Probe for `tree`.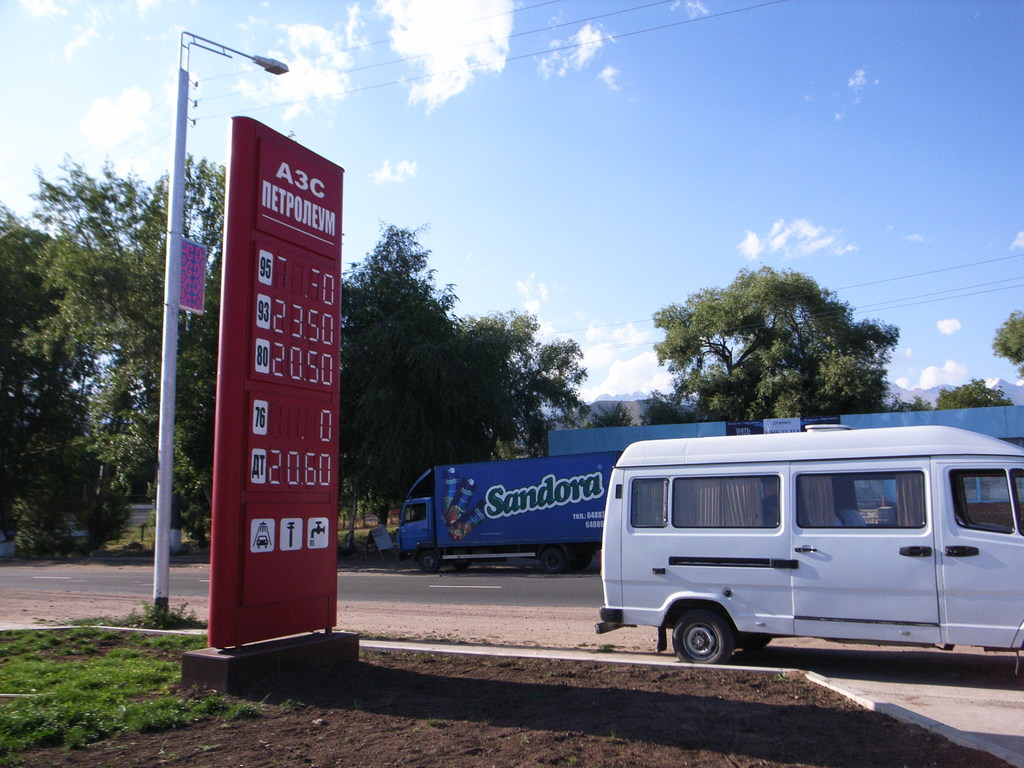
Probe result: select_region(941, 381, 1016, 408).
